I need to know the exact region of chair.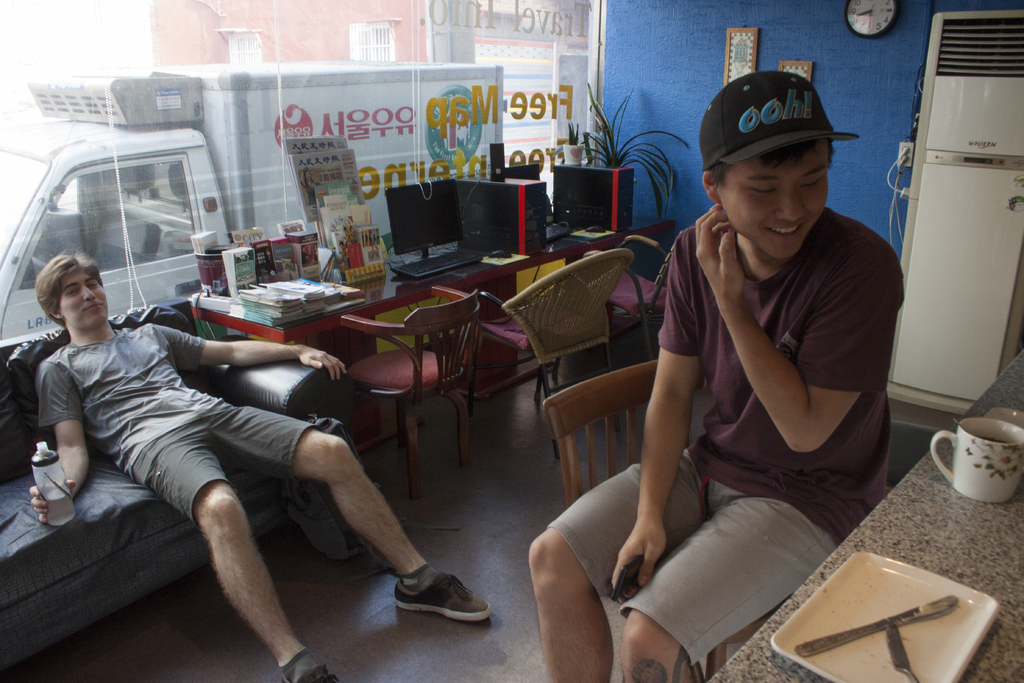
Region: locate(434, 248, 636, 471).
